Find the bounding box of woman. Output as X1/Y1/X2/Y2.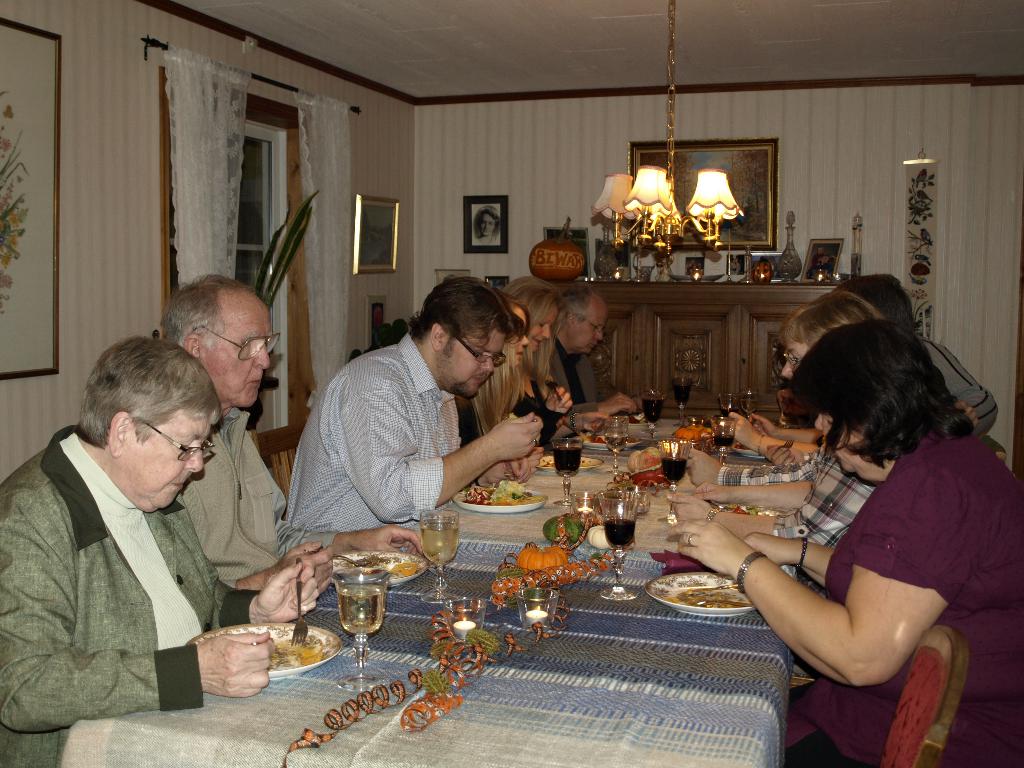
500/276/570/428.
